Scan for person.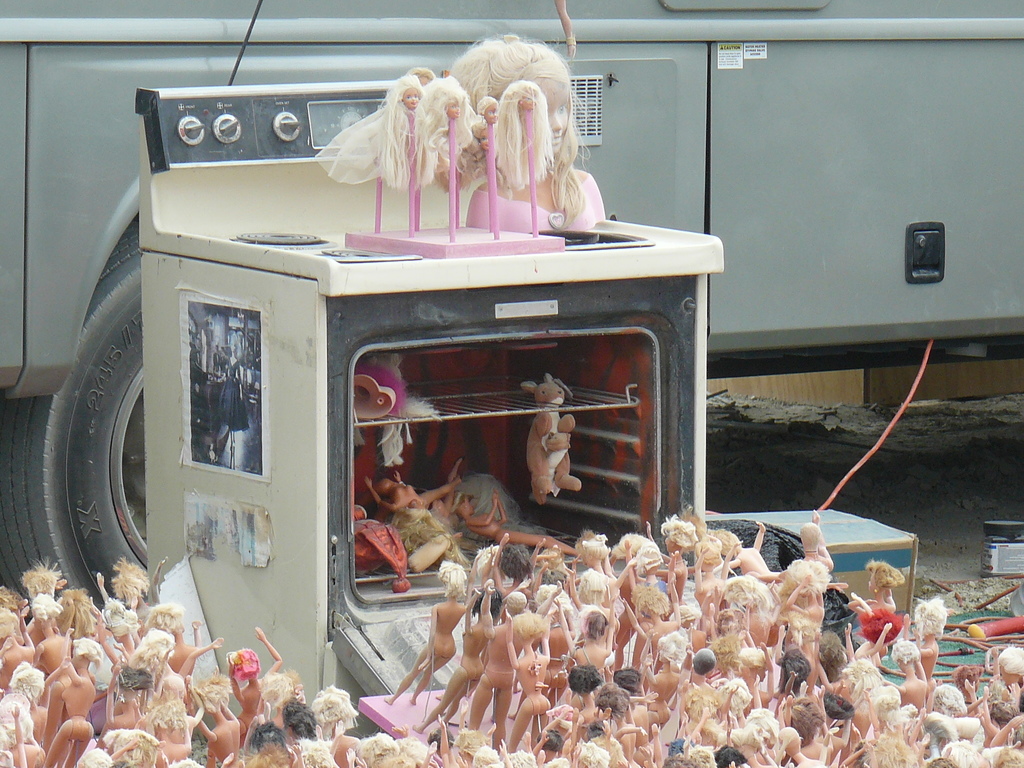
Scan result: (x1=456, y1=120, x2=513, y2=179).
